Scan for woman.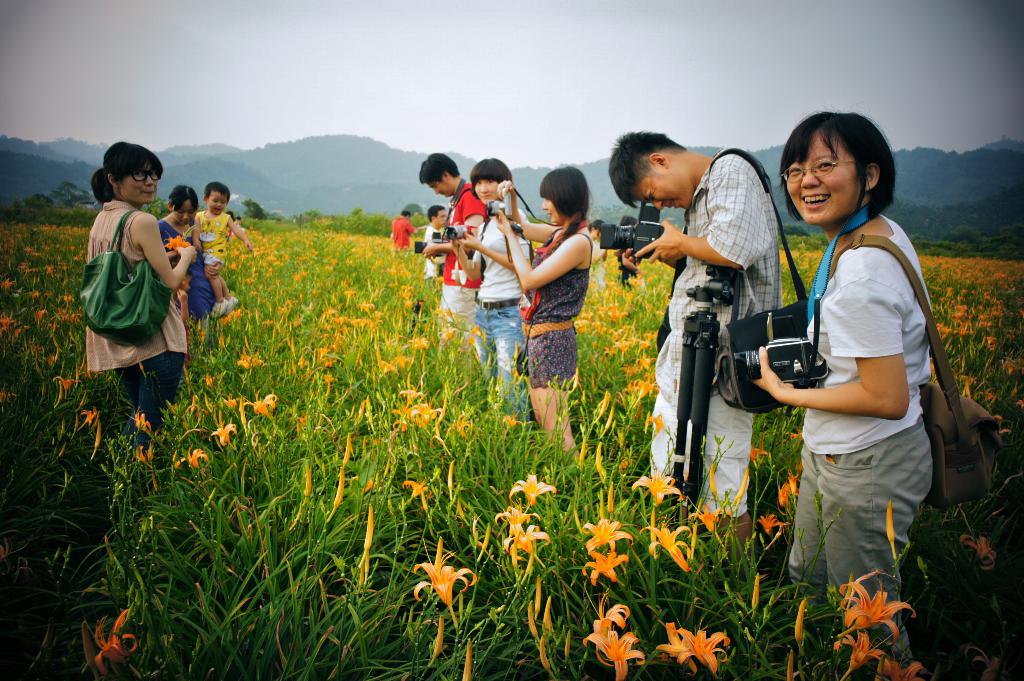
Scan result: 447:155:532:425.
